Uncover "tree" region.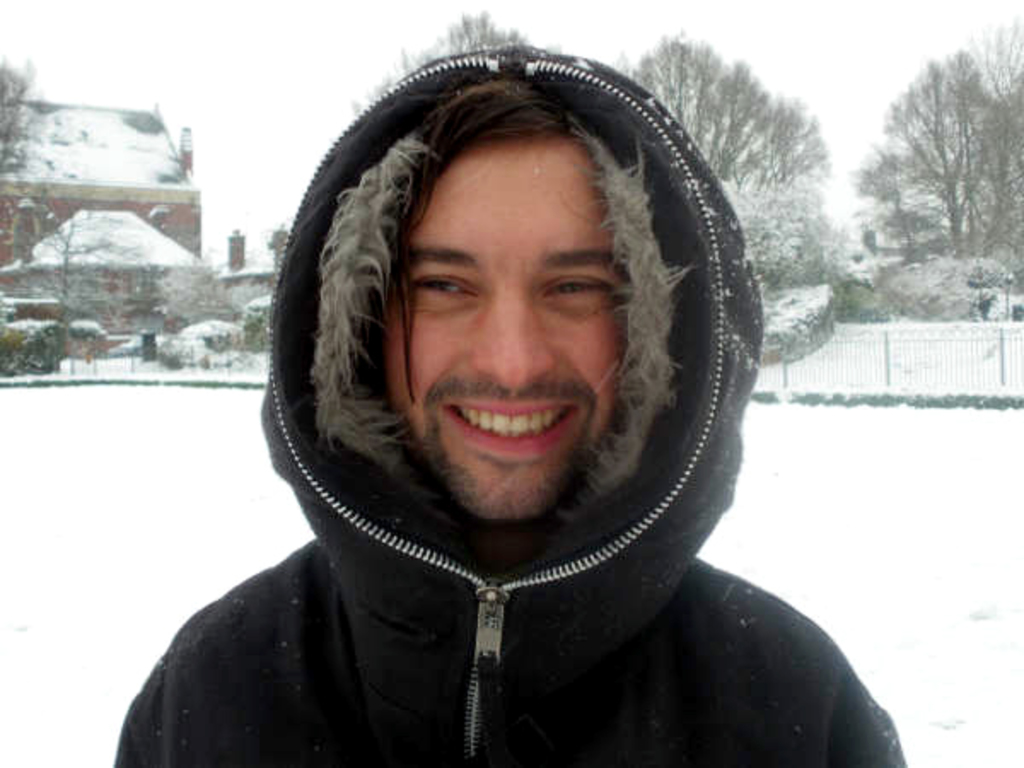
Uncovered: rect(857, 43, 1022, 258).
